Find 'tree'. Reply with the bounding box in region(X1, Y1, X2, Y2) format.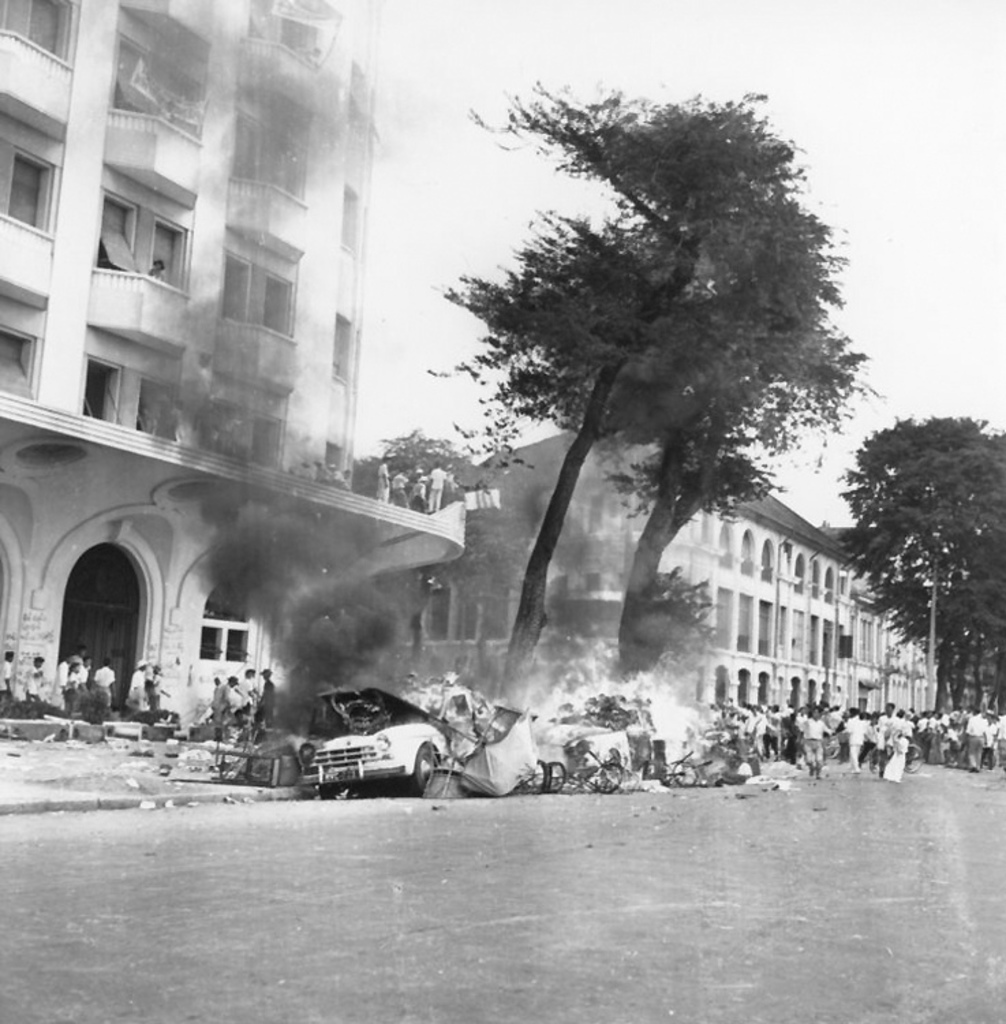
region(349, 433, 464, 492).
